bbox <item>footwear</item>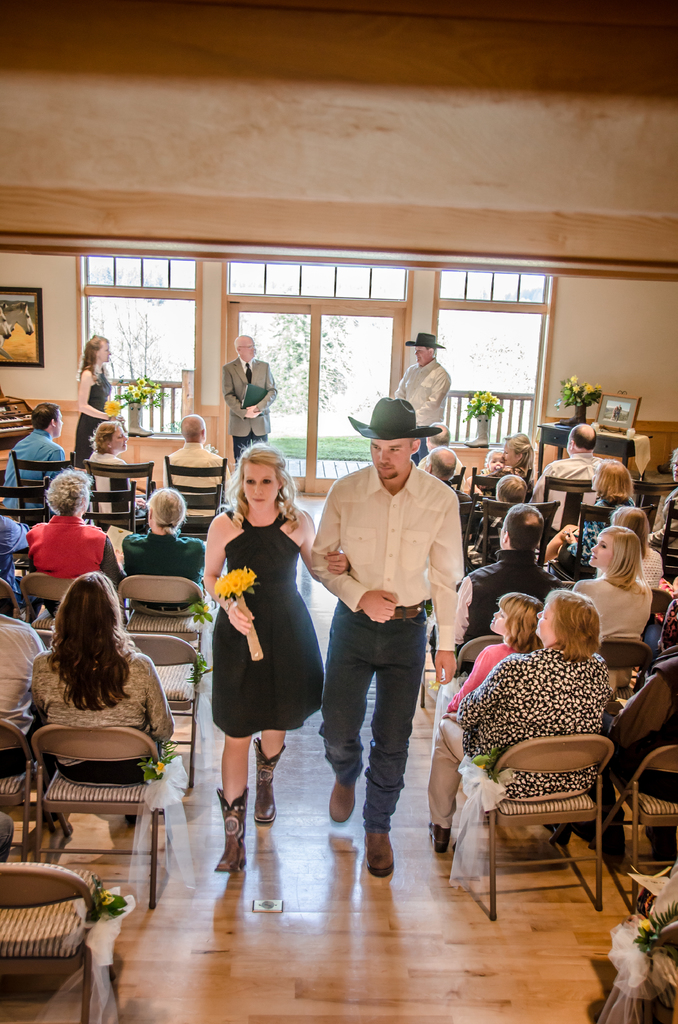
{"left": 432, "top": 823, "right": 446, "bottom": 861}
